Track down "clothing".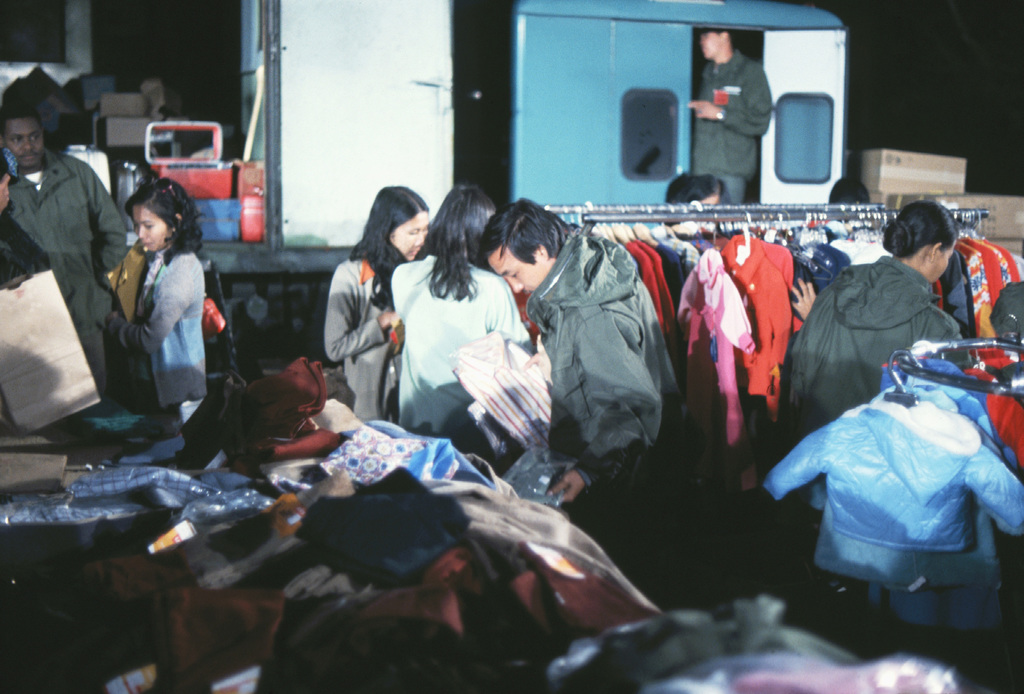
Tracked to box(525, 229, 687, 512).
